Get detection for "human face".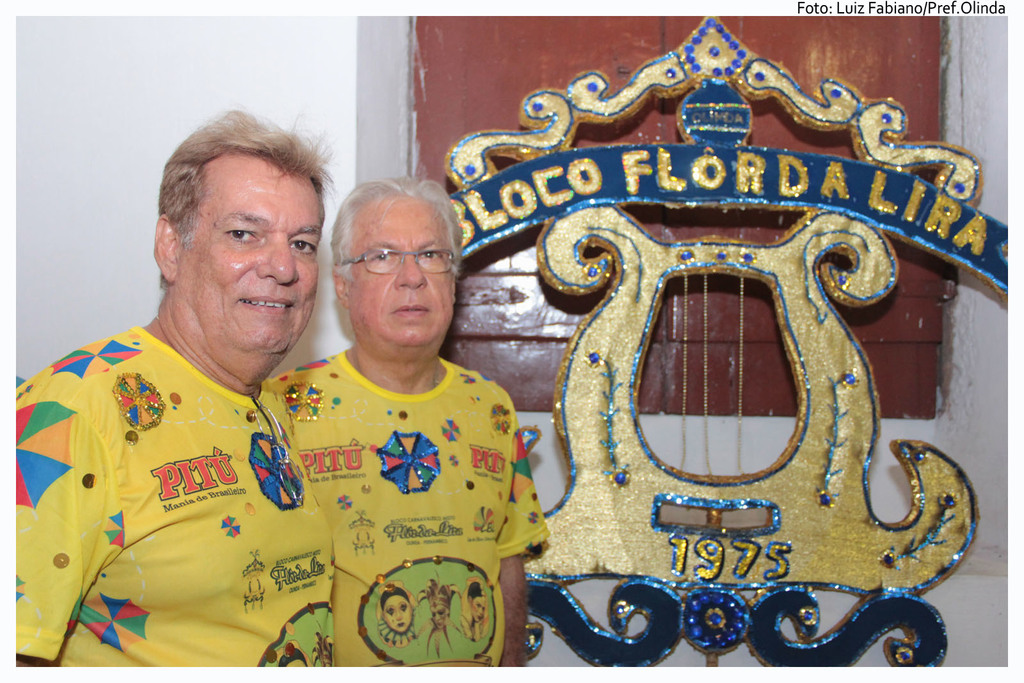
Detection: 188, 174, 324, 350.
